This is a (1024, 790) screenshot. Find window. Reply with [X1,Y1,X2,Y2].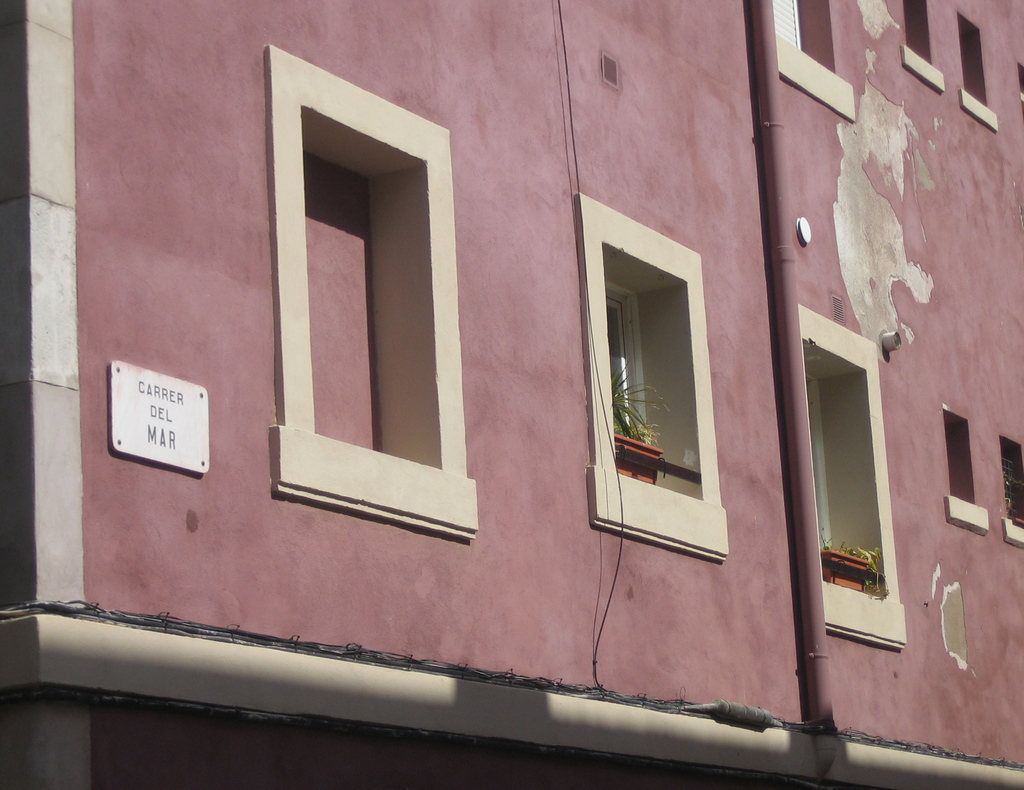
[769,0,856,120].
